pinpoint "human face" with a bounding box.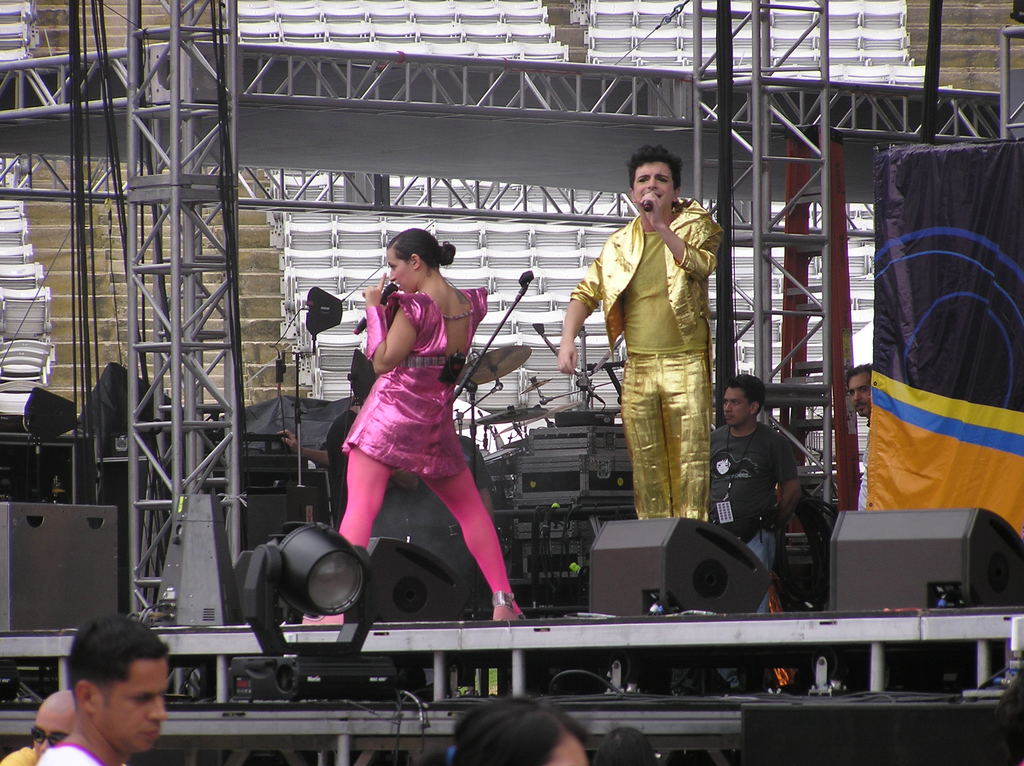
l=31, t=705, r=77, b=762.
